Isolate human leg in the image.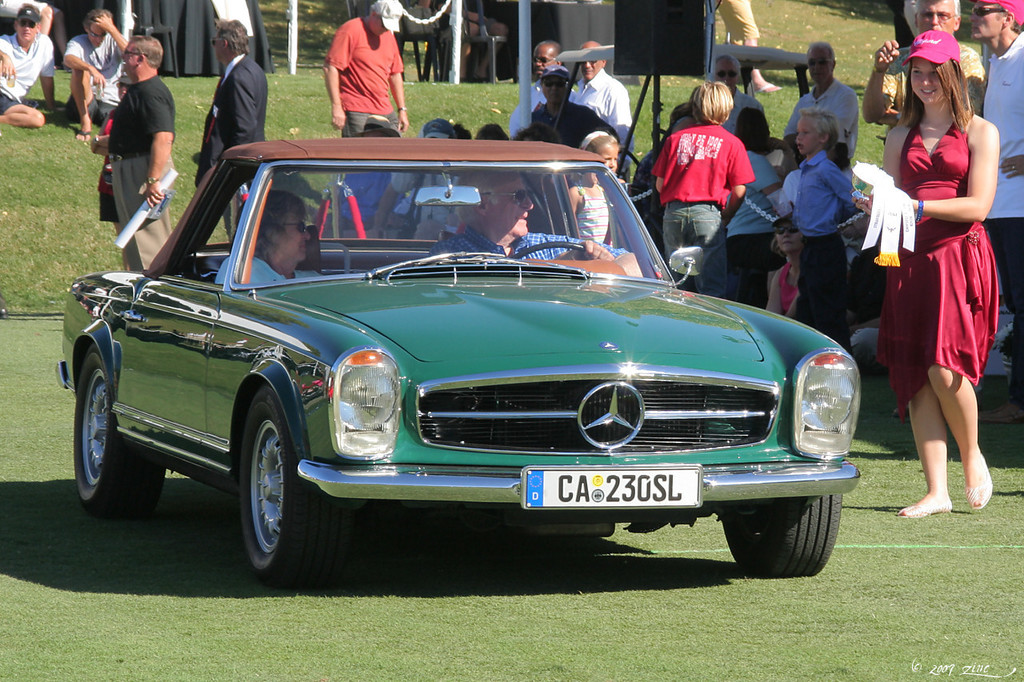
Isolated region: <box>913,353,987,525</box>.
